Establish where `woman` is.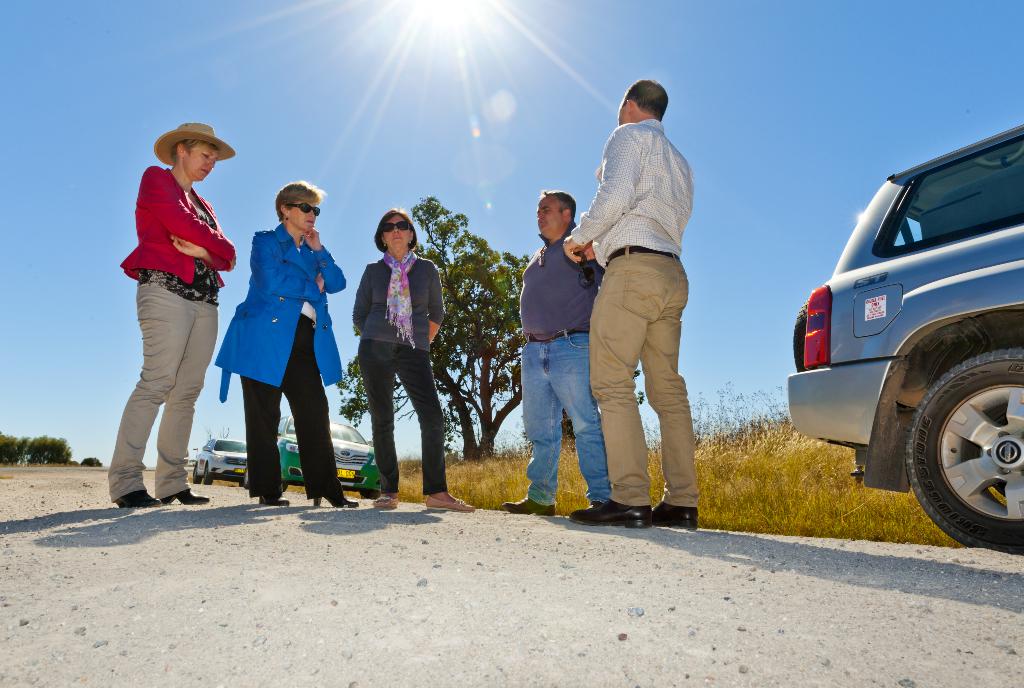
Established at box=[109, 114, 236, 518].
